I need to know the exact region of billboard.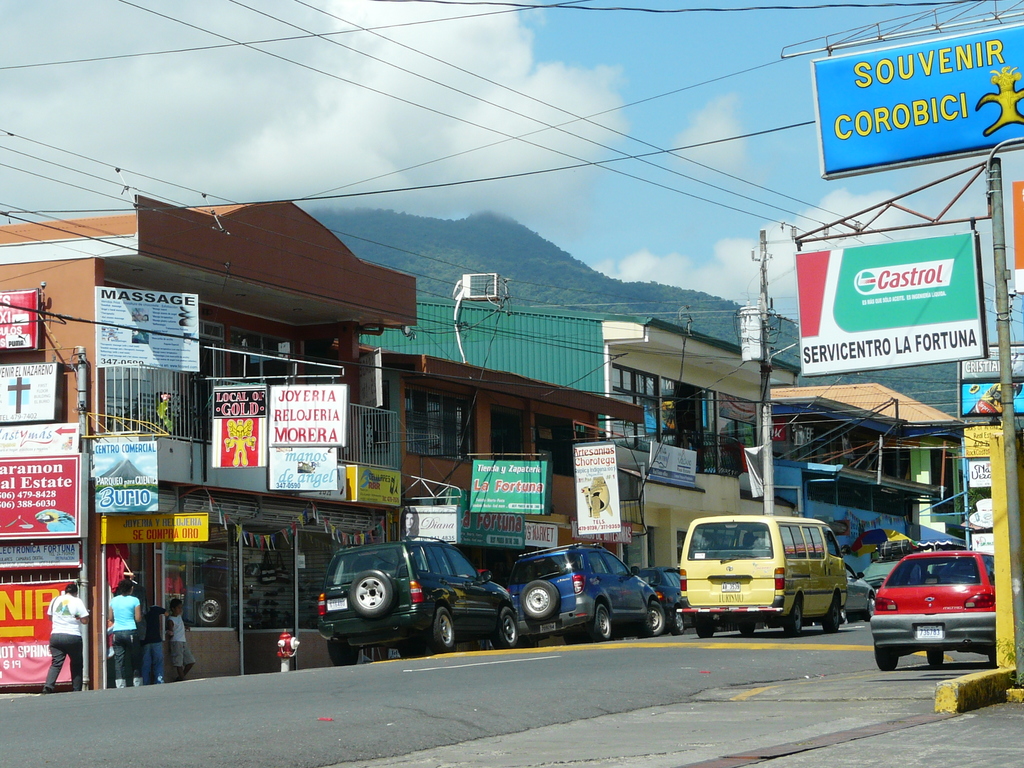
Region: x1=204, y1=381, x2=265, y2=470.
